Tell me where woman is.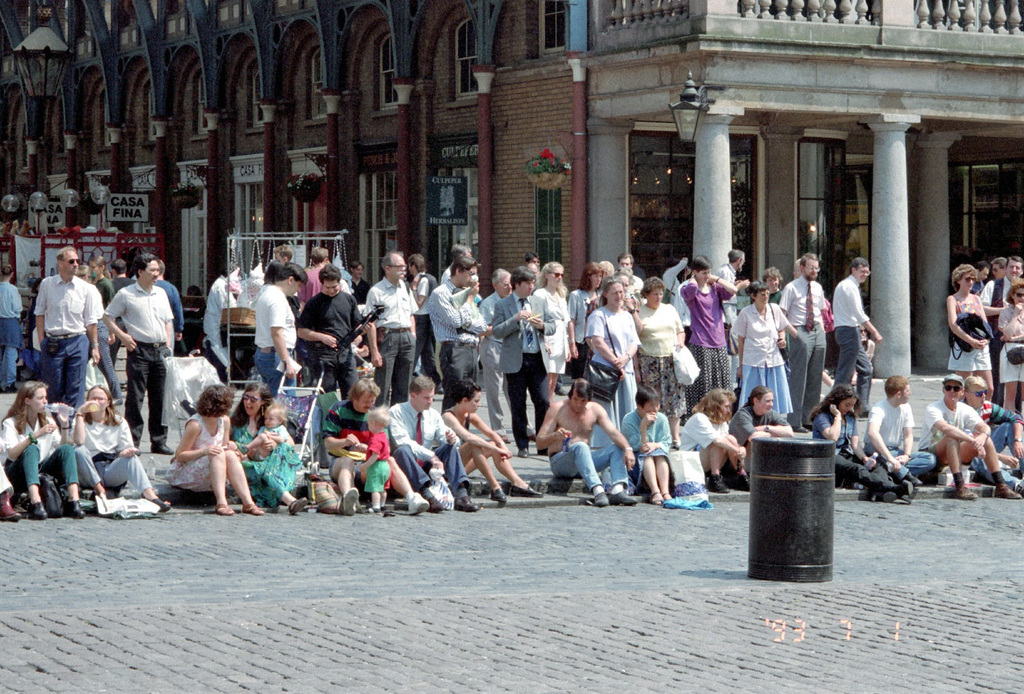
woman is at (567,262,602,385).
